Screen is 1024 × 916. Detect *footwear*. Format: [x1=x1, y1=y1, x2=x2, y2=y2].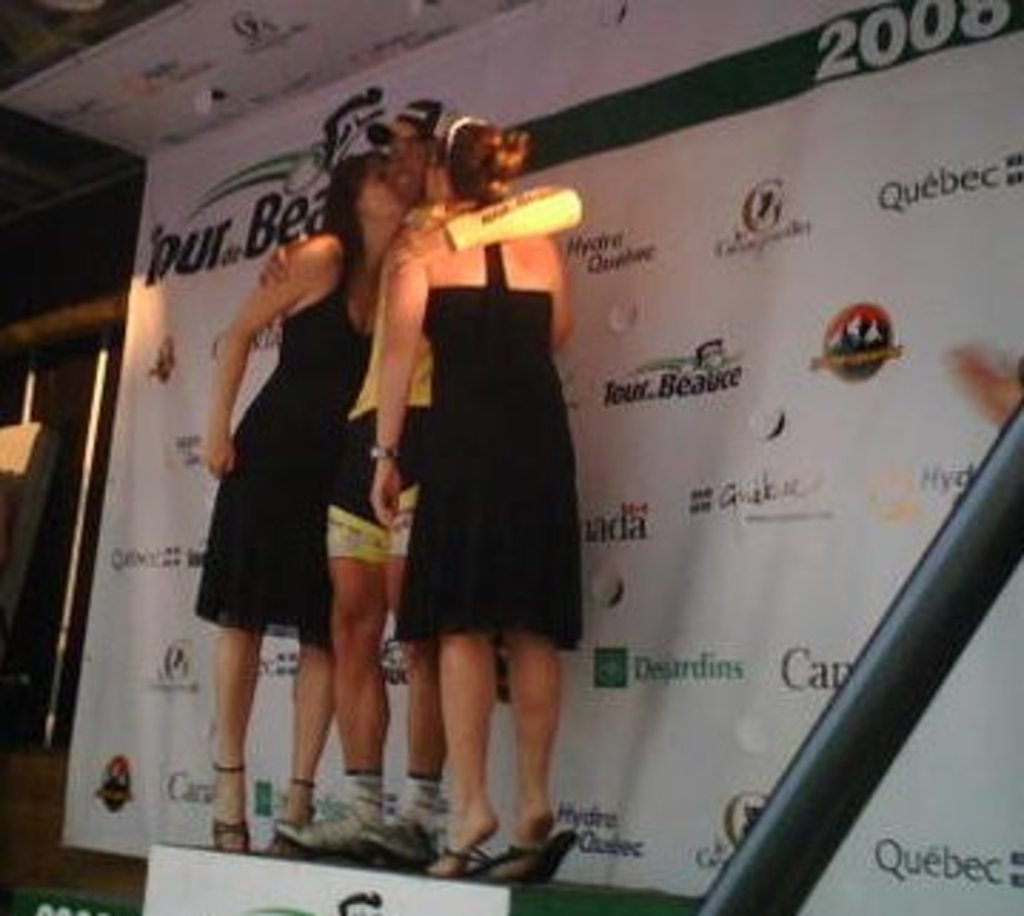
[x1=357, y1=753, x2=451, y2=870].
